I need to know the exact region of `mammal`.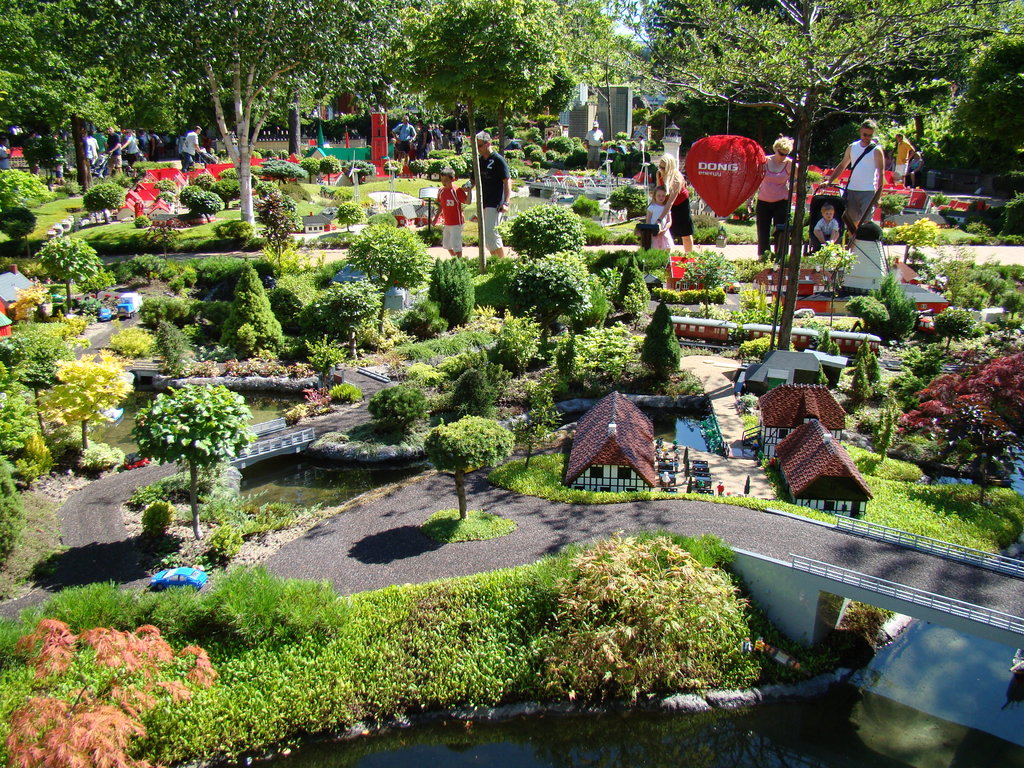
Region: Rect(822, 118, 888, 257).
